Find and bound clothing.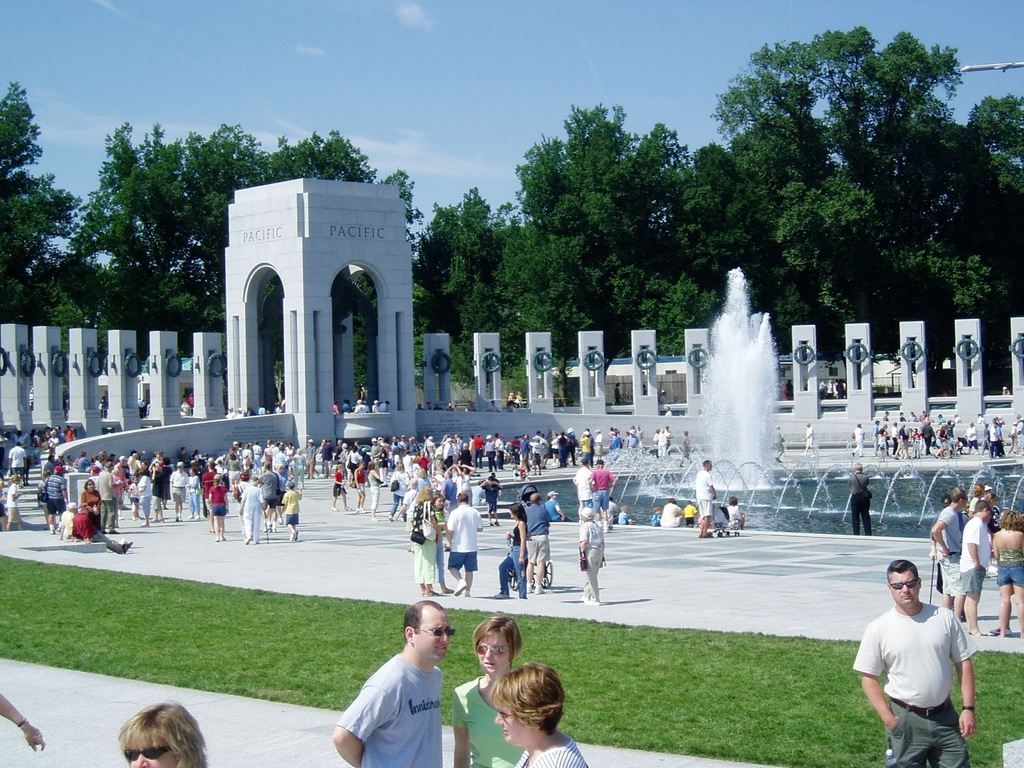
Bound: (x1=577, y1=467, x2=591, y2=509).
